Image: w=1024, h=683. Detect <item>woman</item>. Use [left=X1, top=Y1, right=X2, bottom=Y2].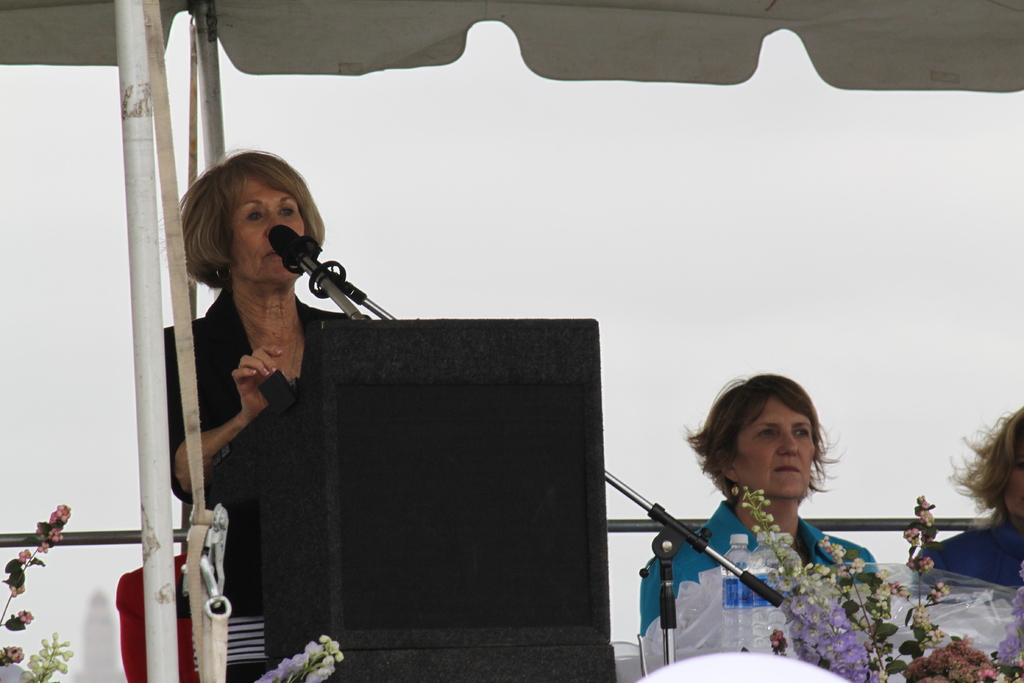
[left=648, top=358, right=916, bottom=664].
